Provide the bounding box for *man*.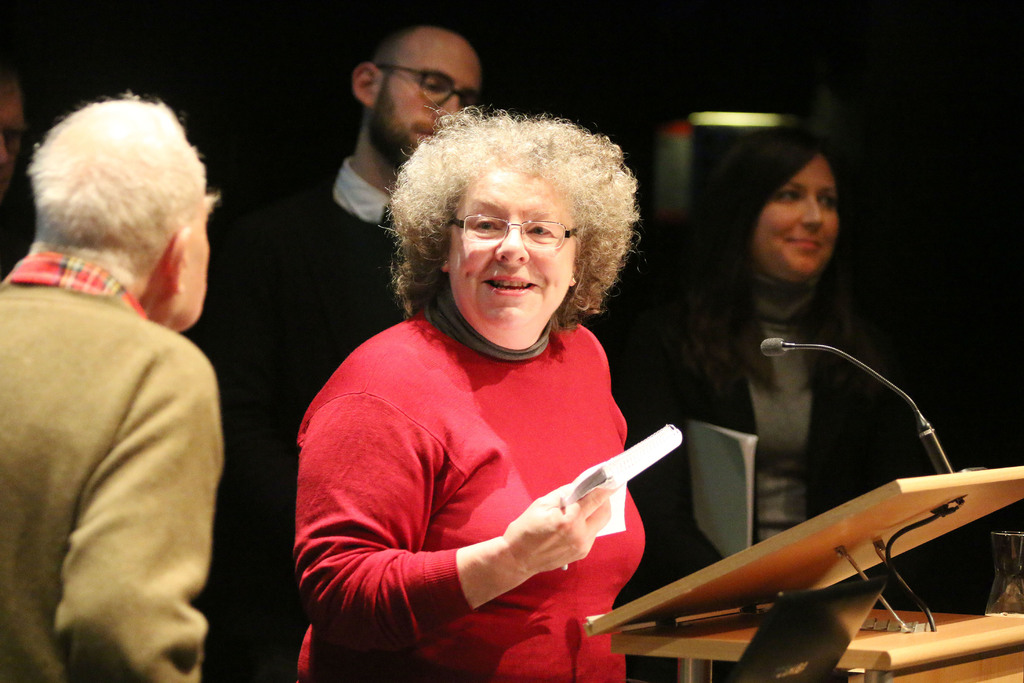
region(0, 92, 219, 682).
